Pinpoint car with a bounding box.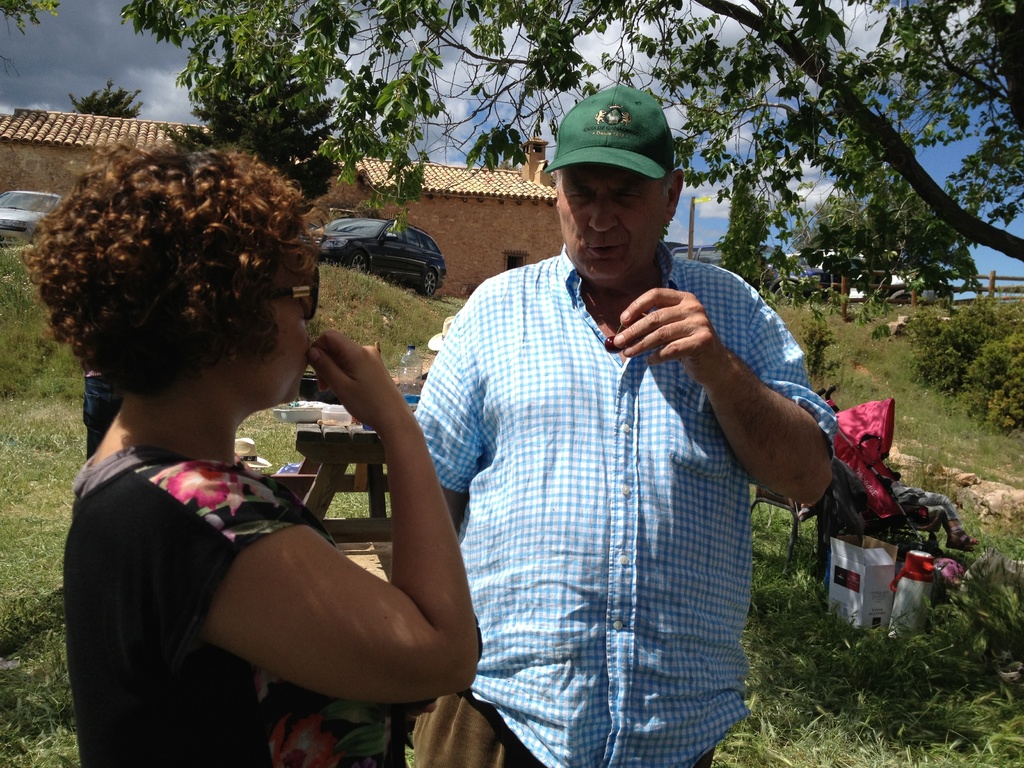
(0, 191, 60, 244).
